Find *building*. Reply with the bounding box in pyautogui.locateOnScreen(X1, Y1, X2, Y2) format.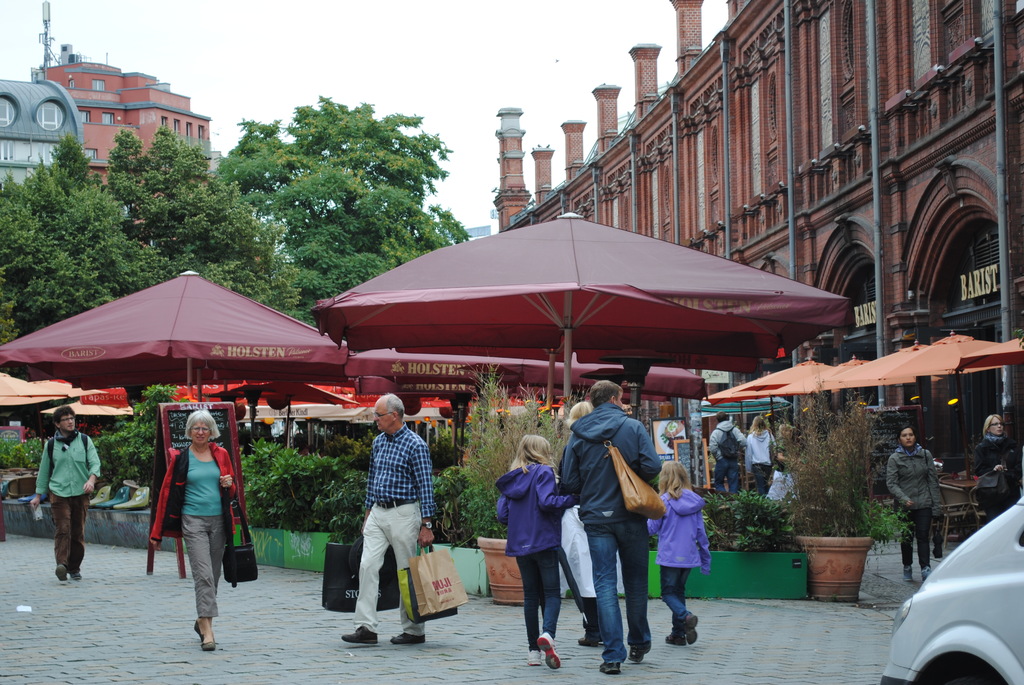
pyautogui.locateOnScreen(491, 0, 1023, 466).
